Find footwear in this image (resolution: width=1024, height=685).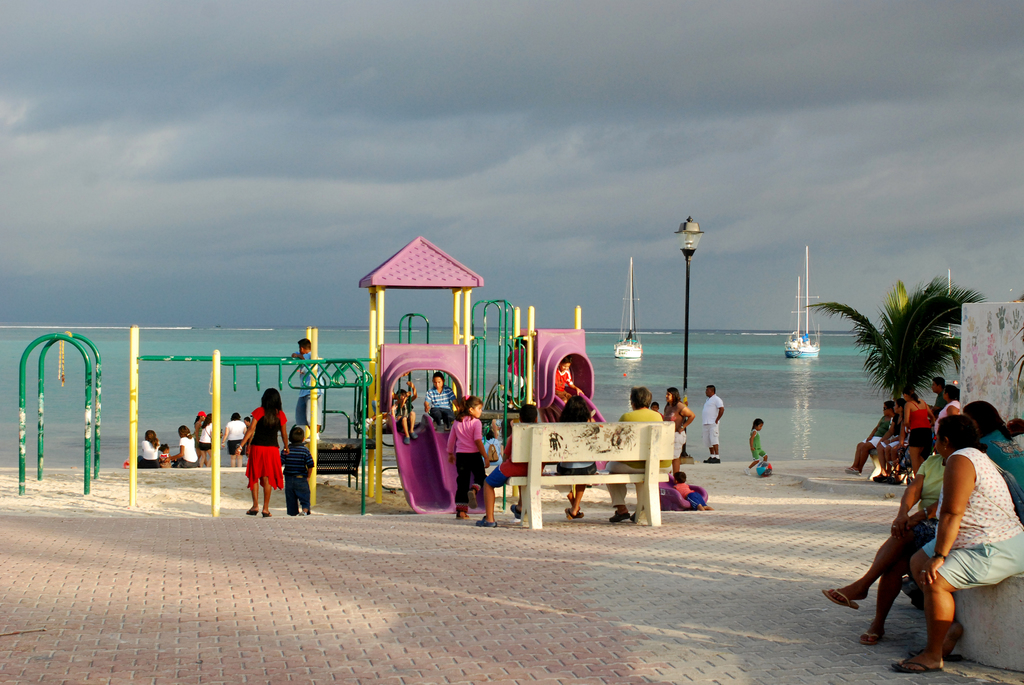
l=890, t=654, r=948, b=673.
